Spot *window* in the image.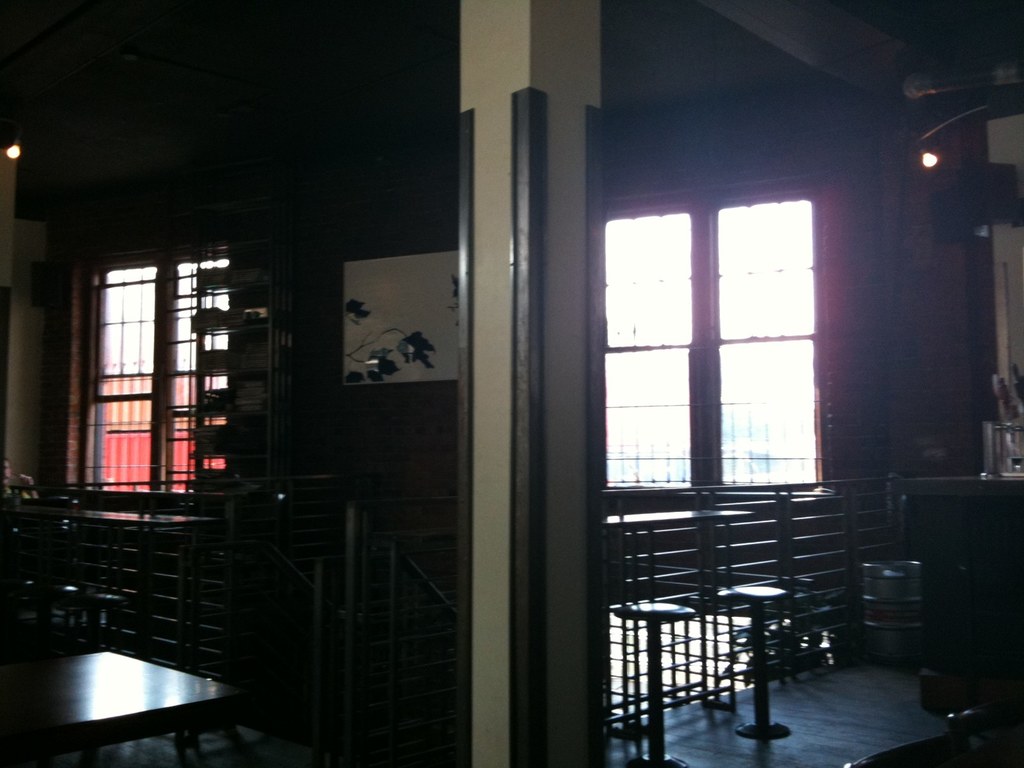
*window* found at [x1=588, y1=166, x2=838, y2=500].
